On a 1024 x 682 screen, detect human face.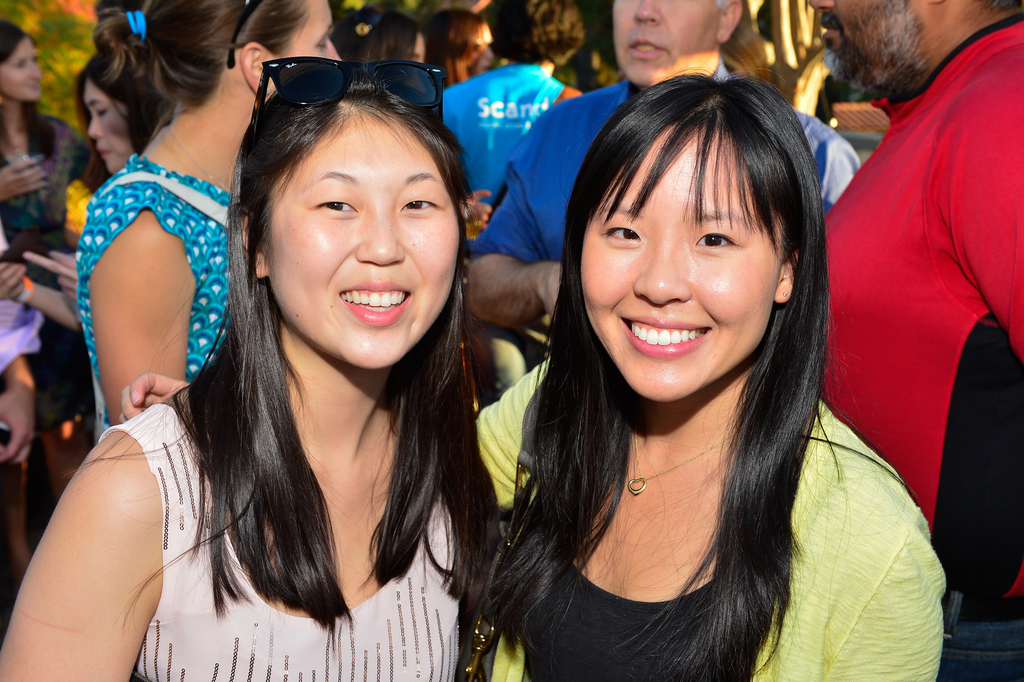
(x1=0, y1=38, x2=40, y2=102).
